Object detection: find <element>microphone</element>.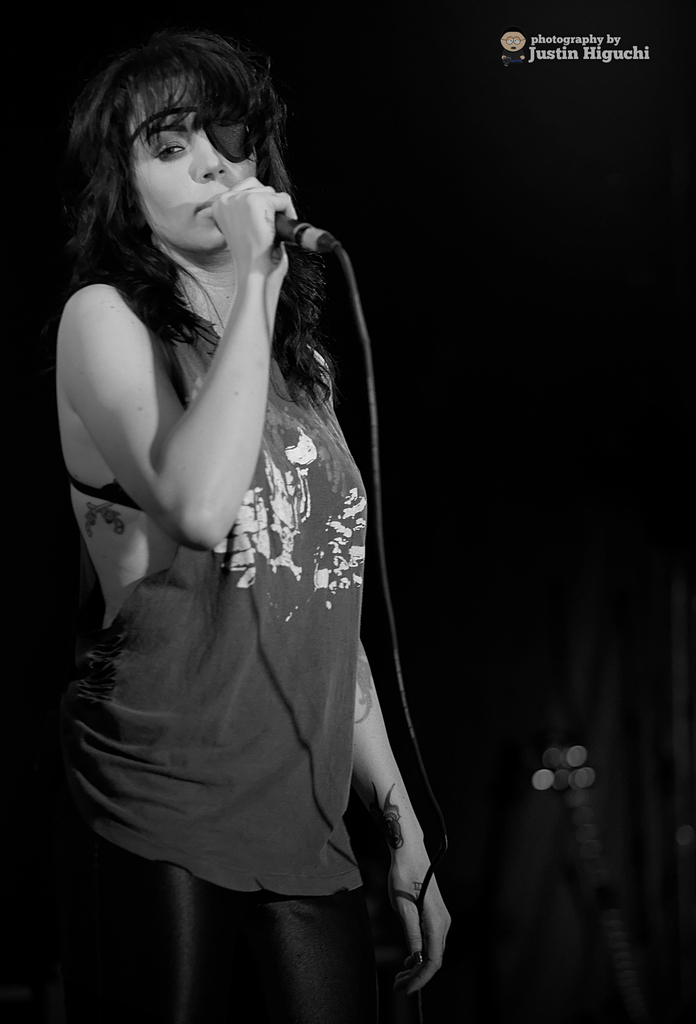
bbox(273, 210, 336, 252).
